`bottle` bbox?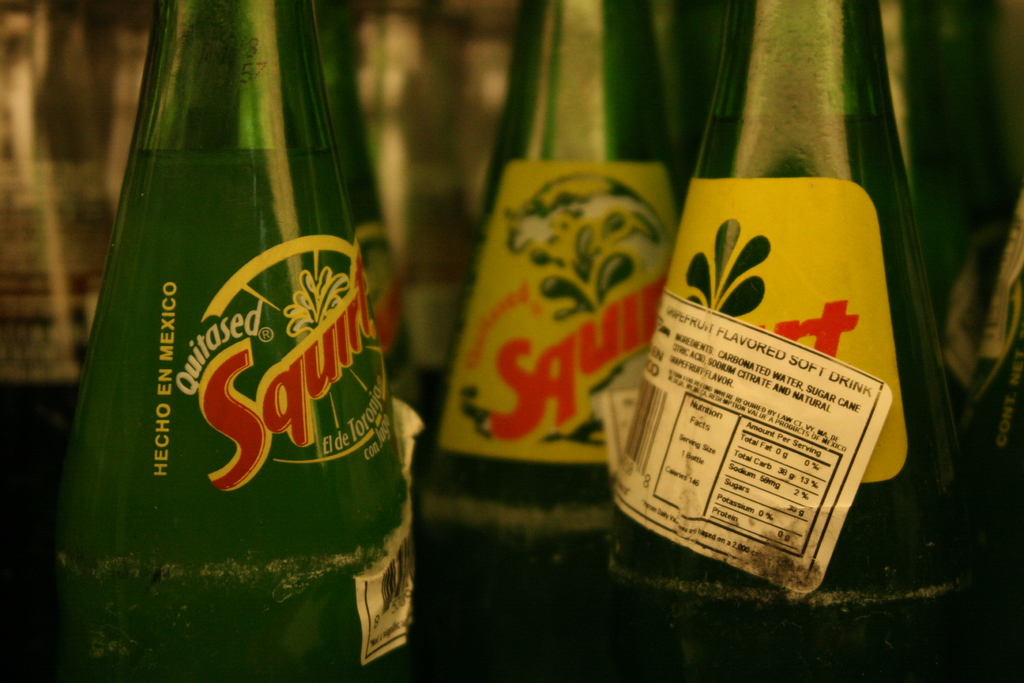
[x1=103, y1=25, x2=158, y2=202]
